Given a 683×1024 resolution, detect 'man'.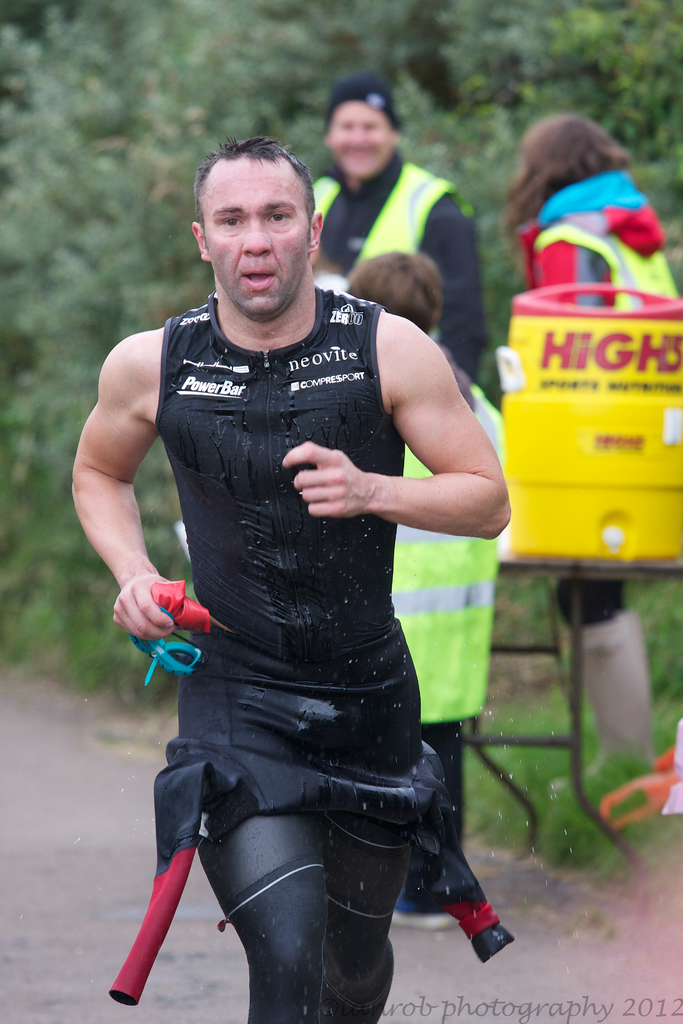
select_region(300, 65, 488, 381).
